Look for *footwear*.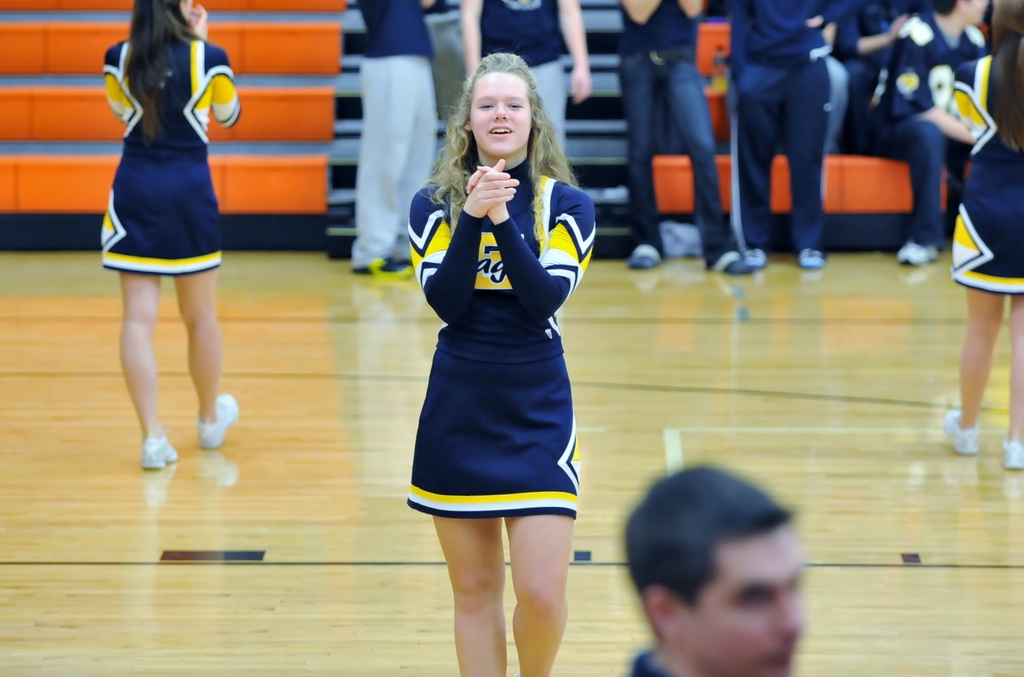
Found: select_region(940, 403, 982, 458).
